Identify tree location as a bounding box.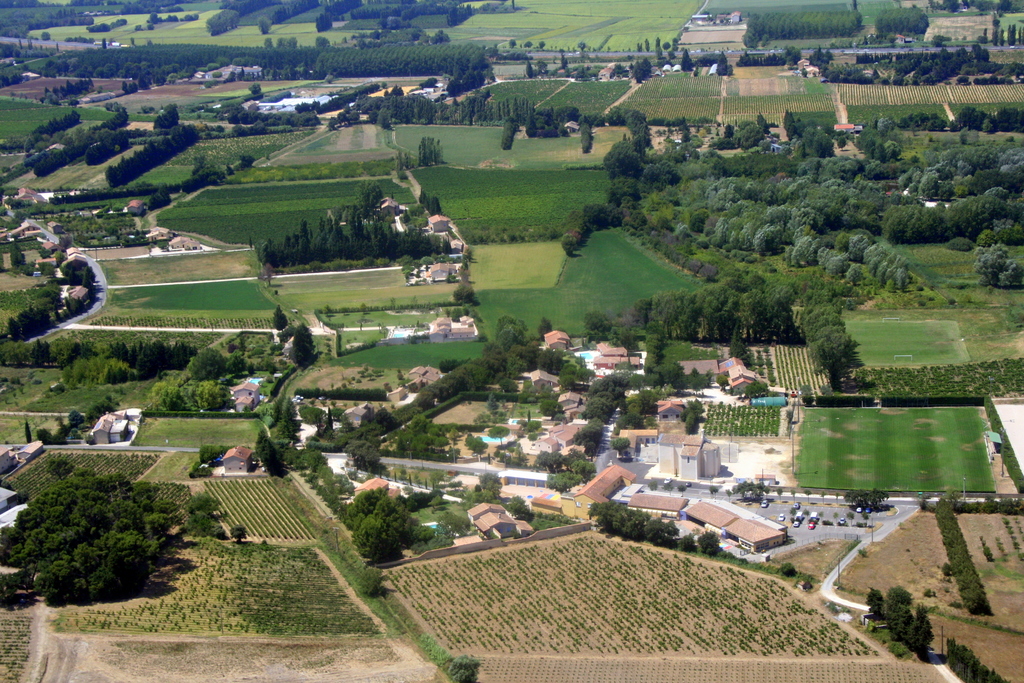
600,140,642,186.
